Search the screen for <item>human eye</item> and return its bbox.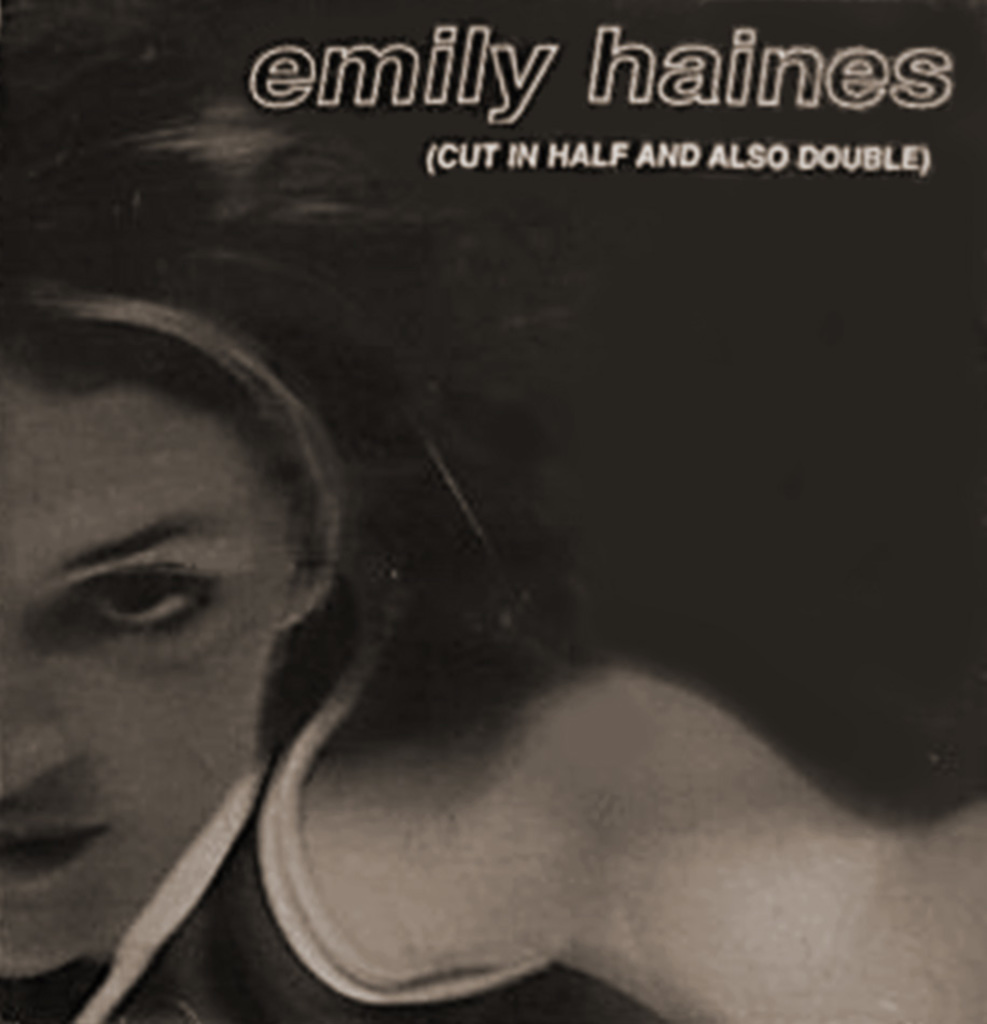
Found: [56,552,211,646].
